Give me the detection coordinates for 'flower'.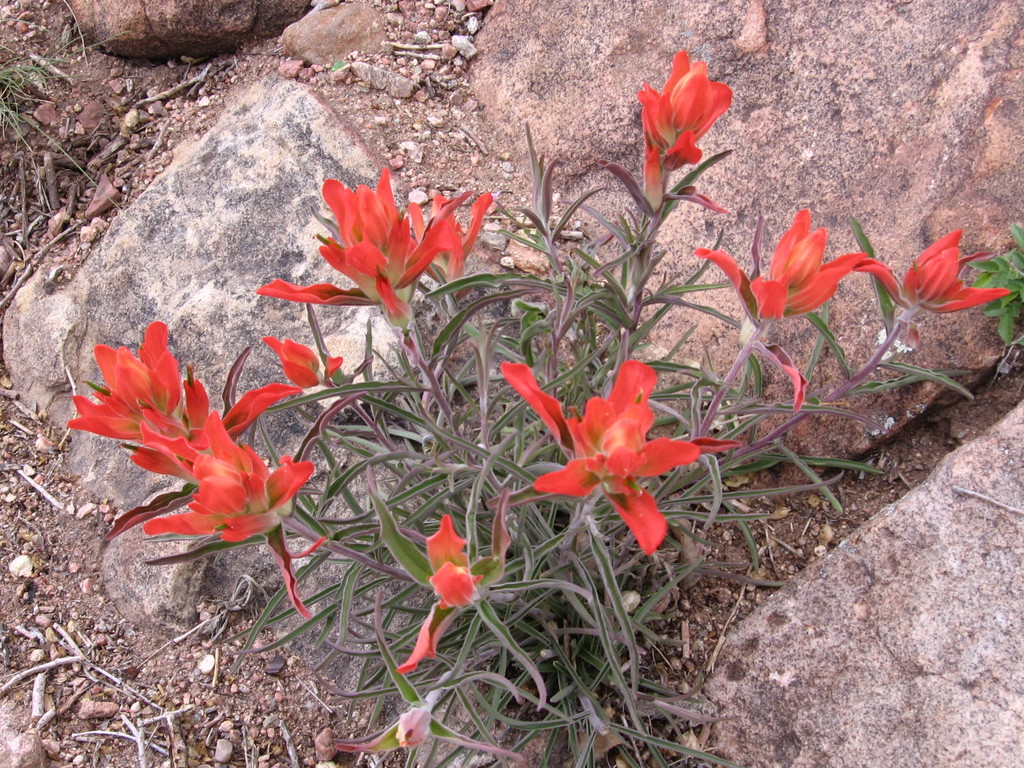
{"x1": 256, "y1": 170, "x2": 495, "y2": 337}.
